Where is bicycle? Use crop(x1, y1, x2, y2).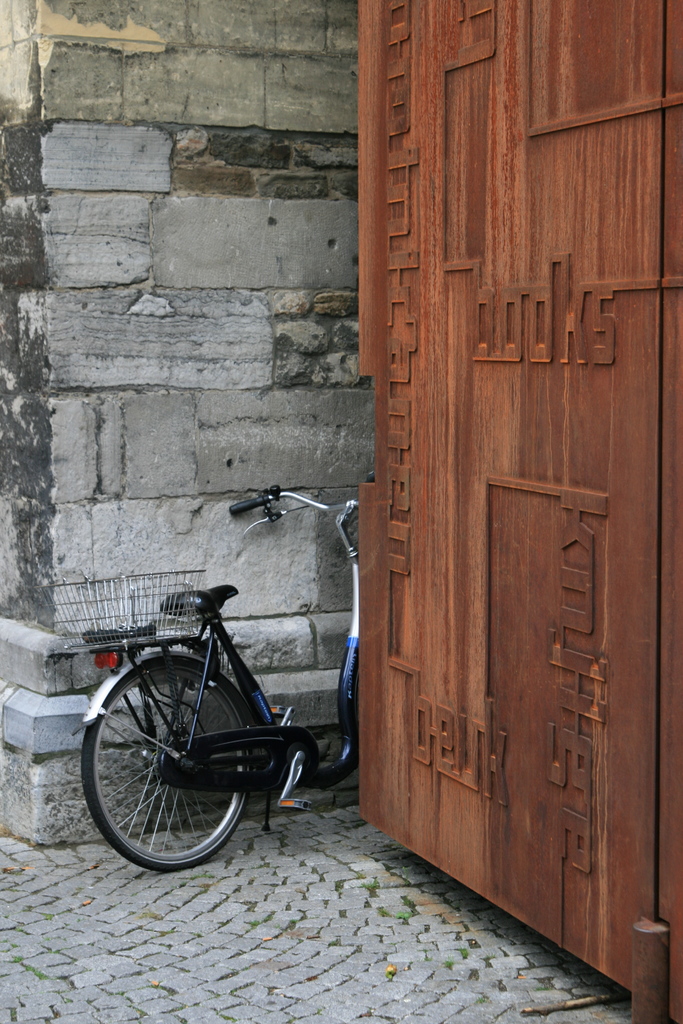
crop(52, 481, 363, 872).
